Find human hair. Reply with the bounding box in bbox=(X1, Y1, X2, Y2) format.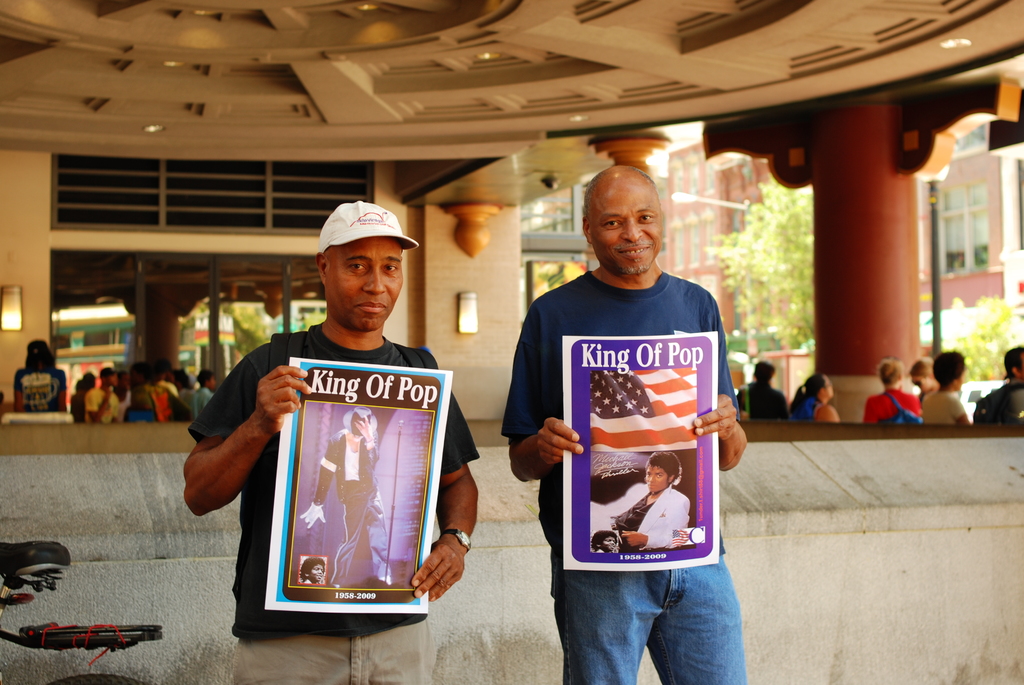
bbox=(790, 373, 825, 419).
